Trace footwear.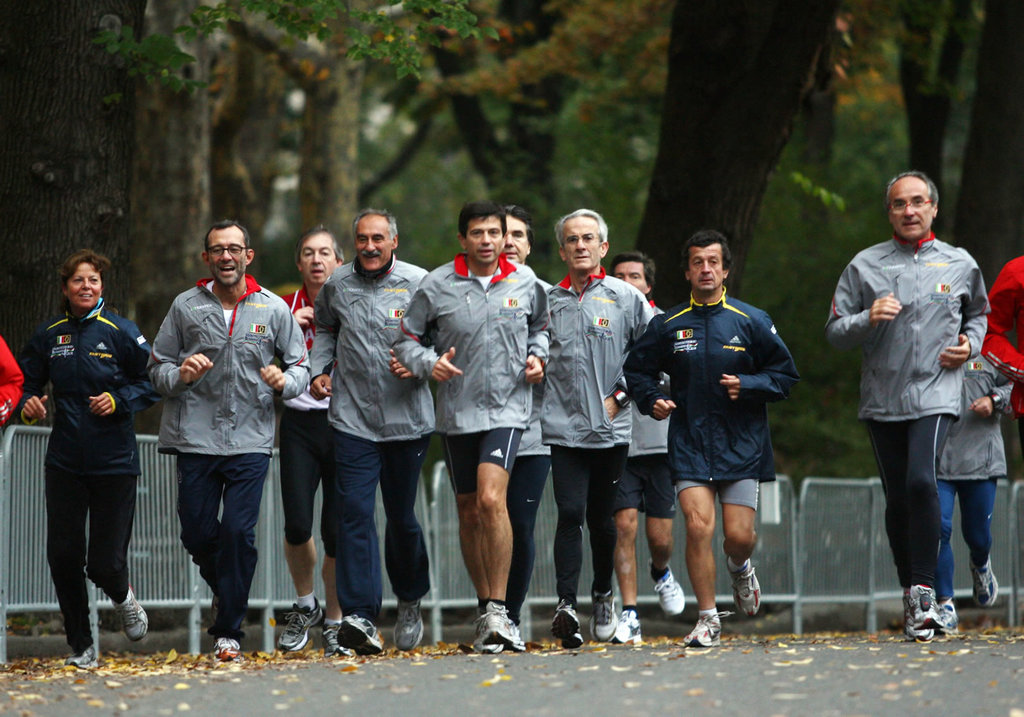
Traced to crop(118, 584, 147, 642).
